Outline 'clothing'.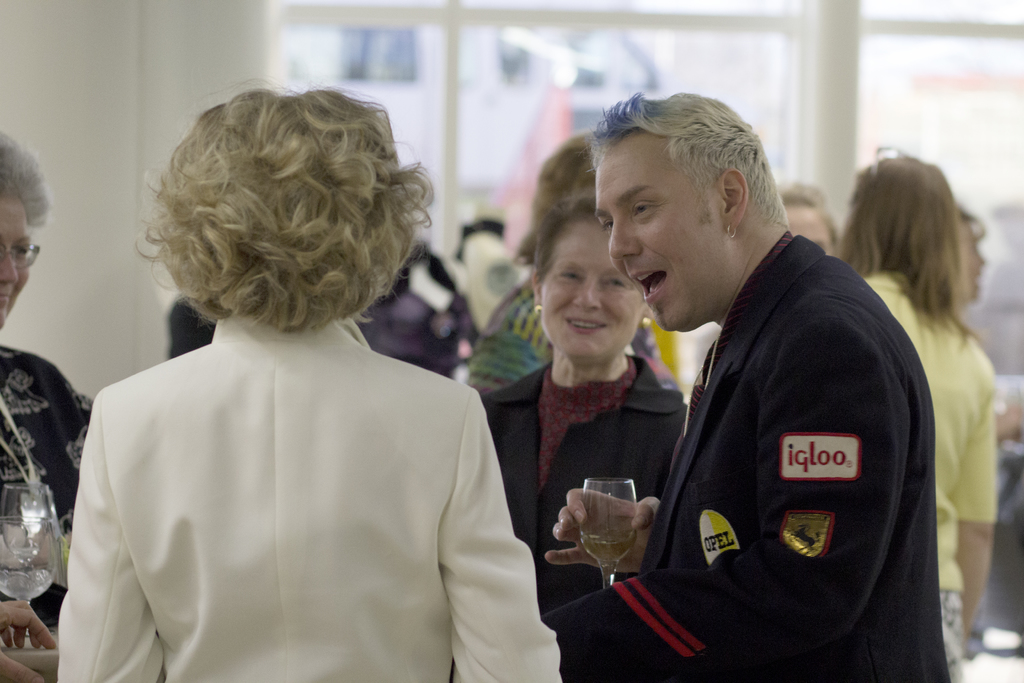
Outline: [x1=861, y1=270, x2=998, y2=682].
